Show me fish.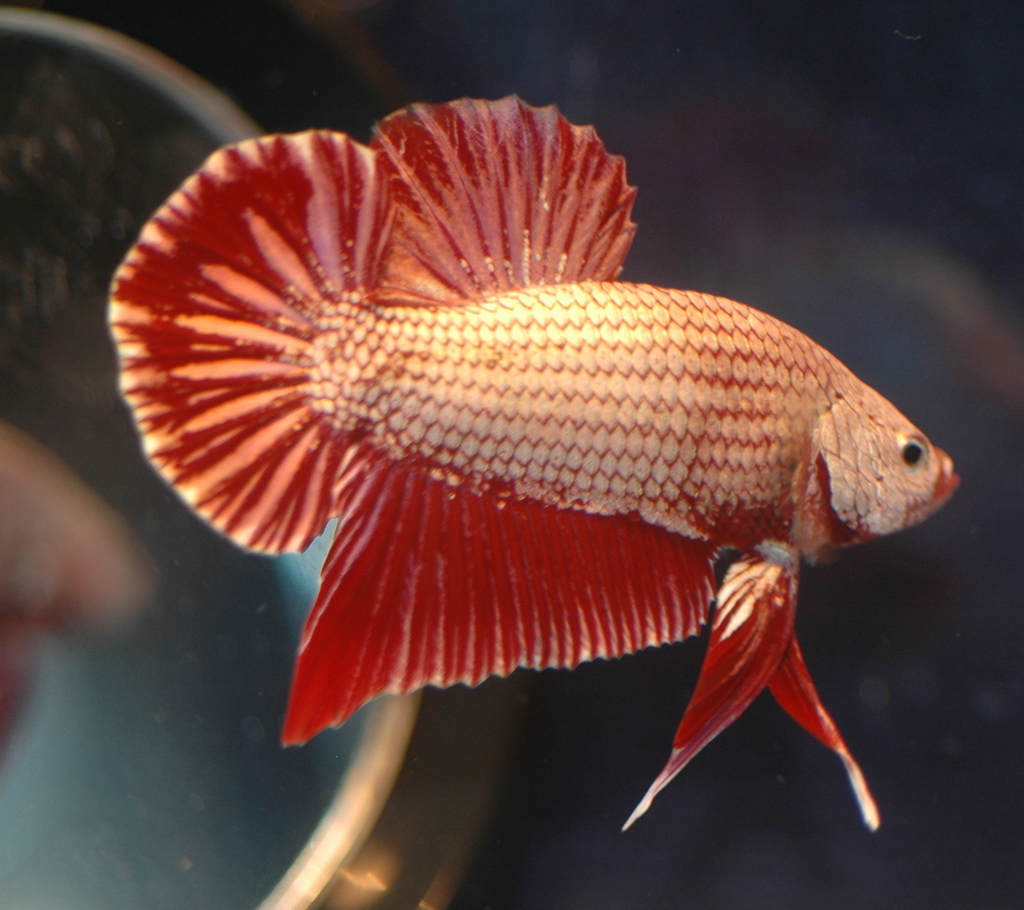
fish is here: 64:101:952:799.
